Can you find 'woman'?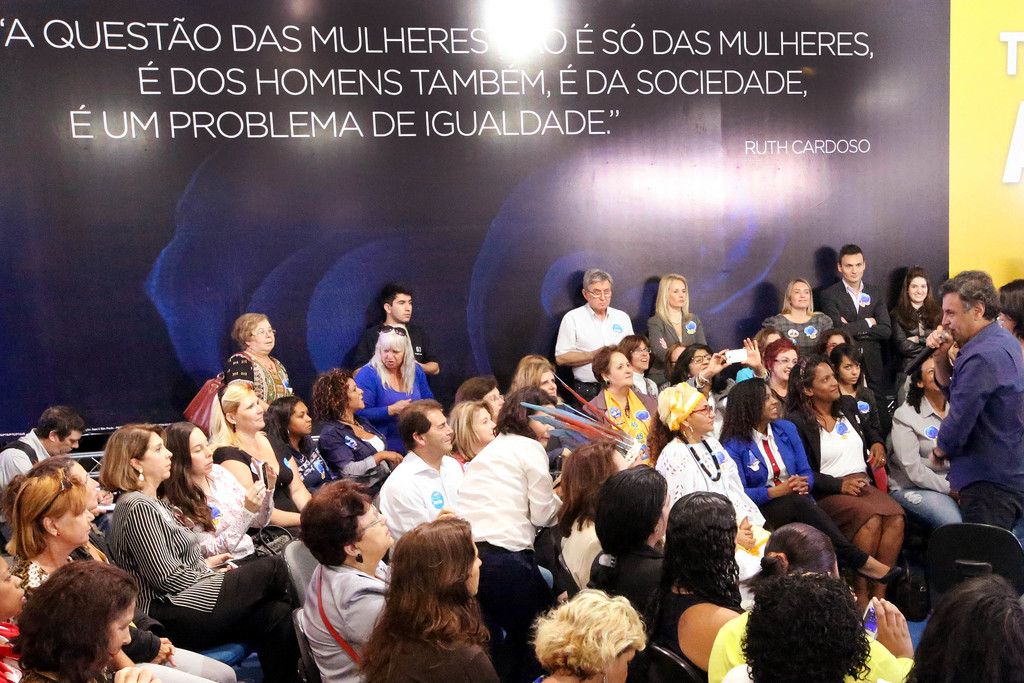
Yes, bounding box: bbox(424, 393, 496, 472).
